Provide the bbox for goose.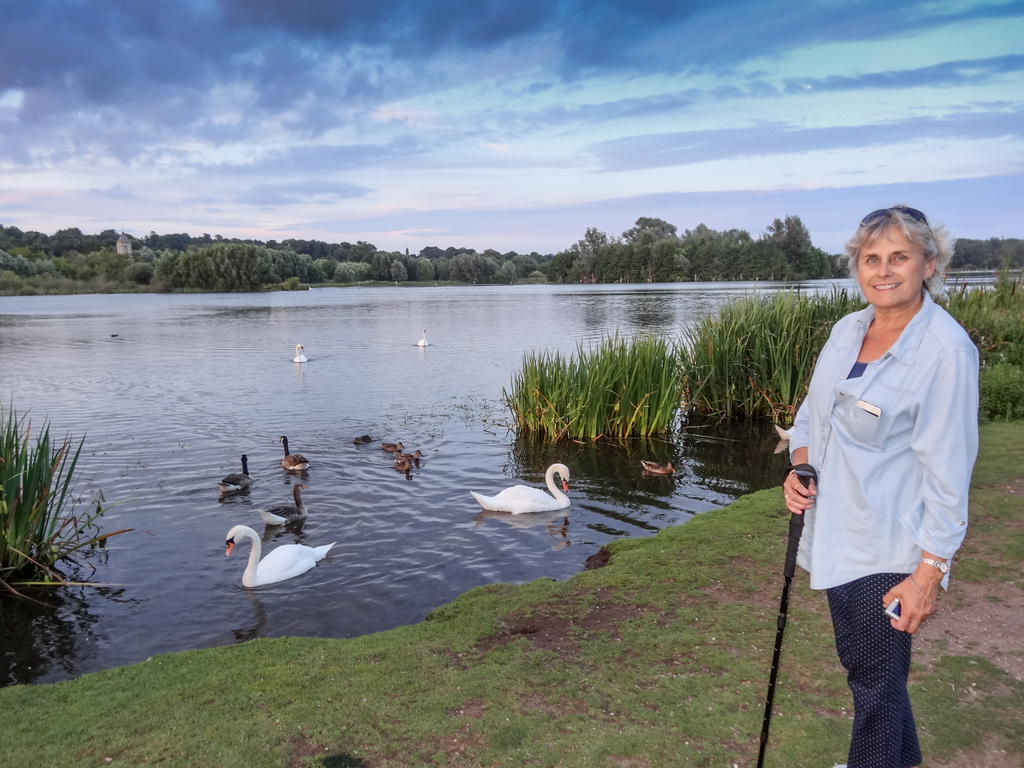
bbox=(381, 436, 402, 453).
